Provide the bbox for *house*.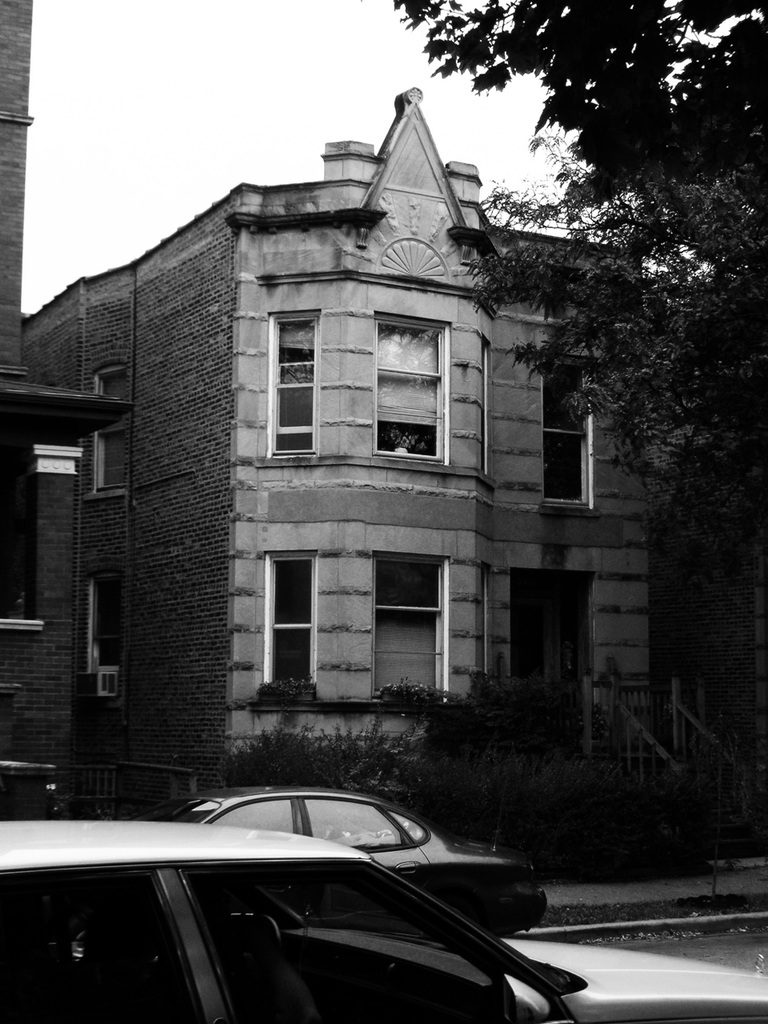
Rect(22, 80, 767, 888).
